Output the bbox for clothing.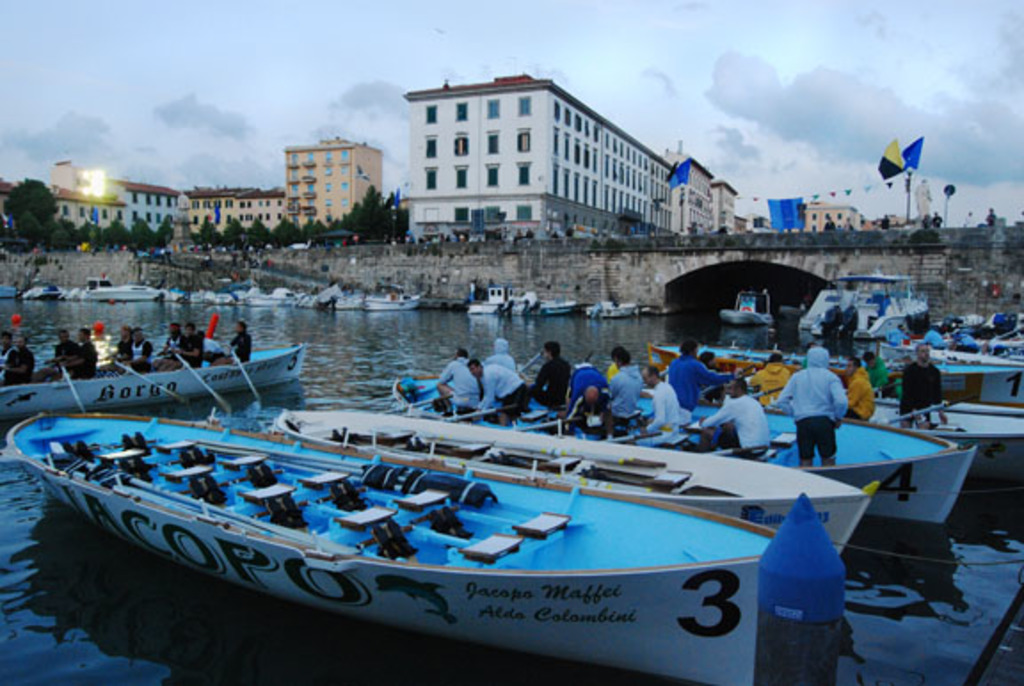
left=631, top=379, right=679, bottom=439.
